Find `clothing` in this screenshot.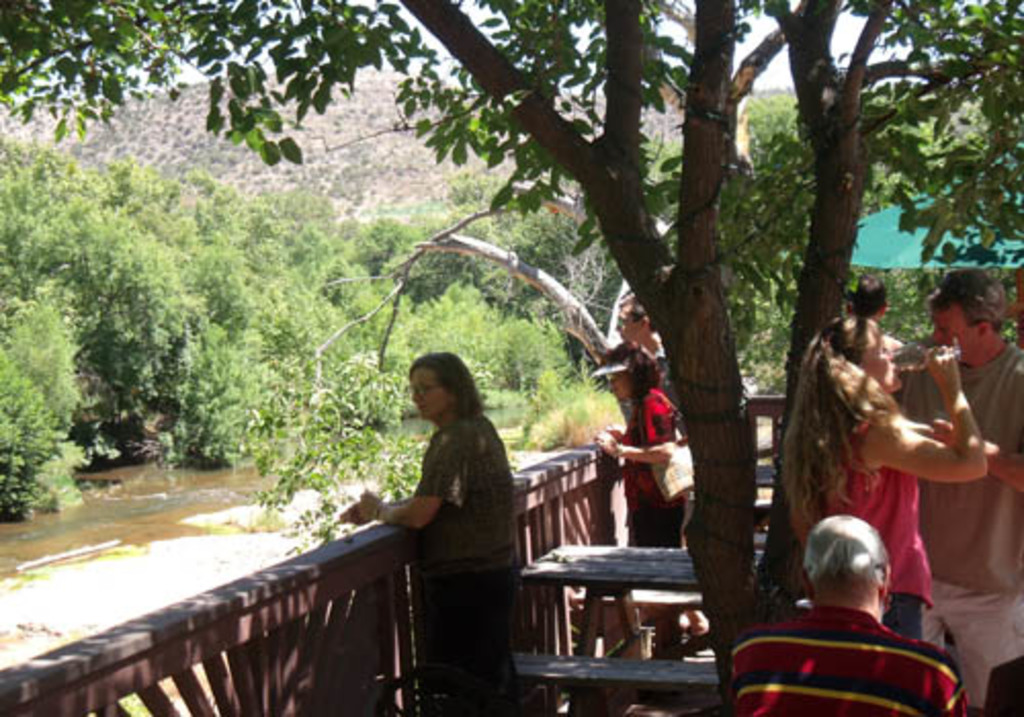
The bounding box for `clothing` is {"x1": 791, "y1": 410, "x2": 934, "y2": 639}.
